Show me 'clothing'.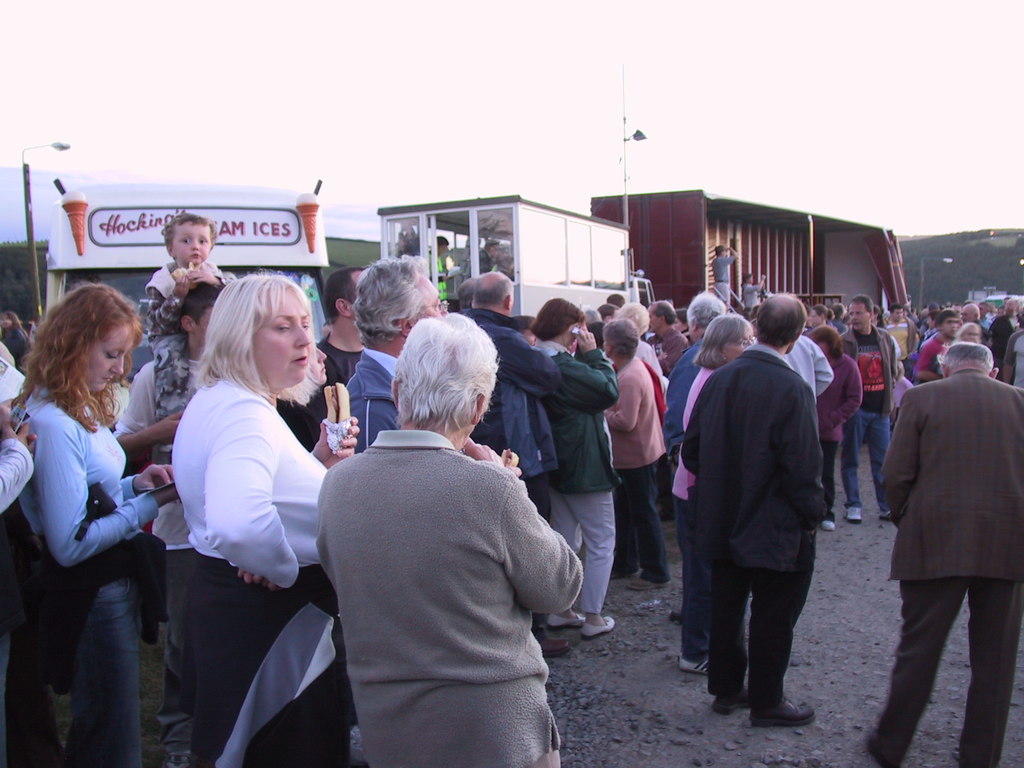
'clothing' is here: select_region(0, 376, 162, 767).
